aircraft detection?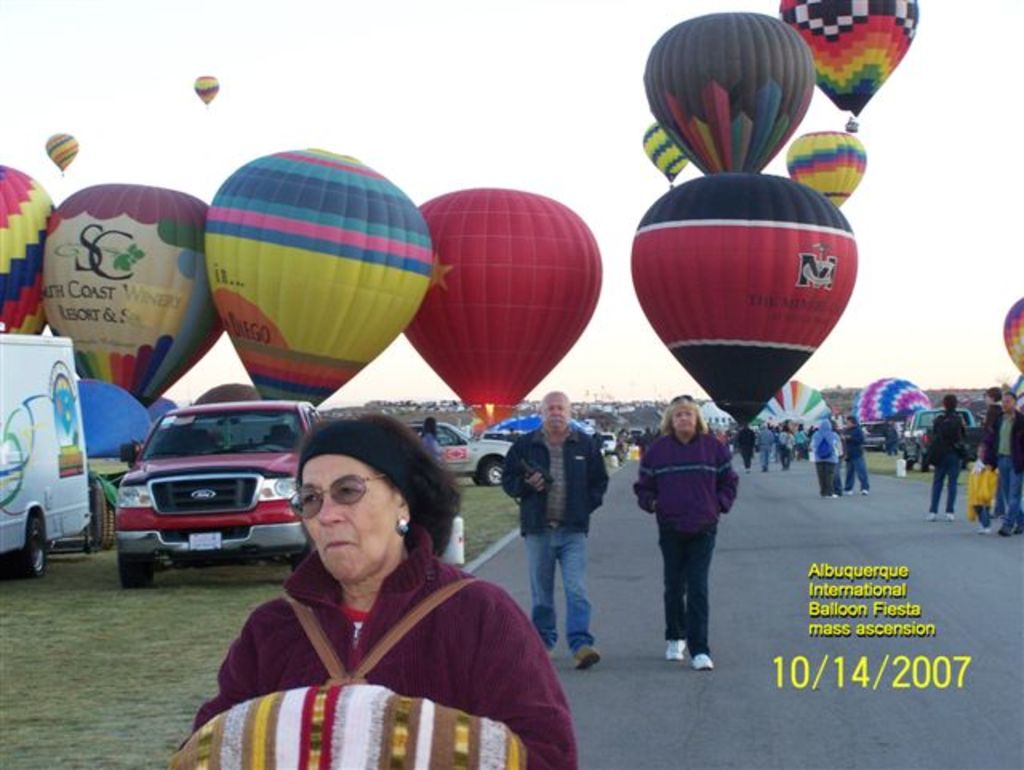
[786, 128, 866, 210]
